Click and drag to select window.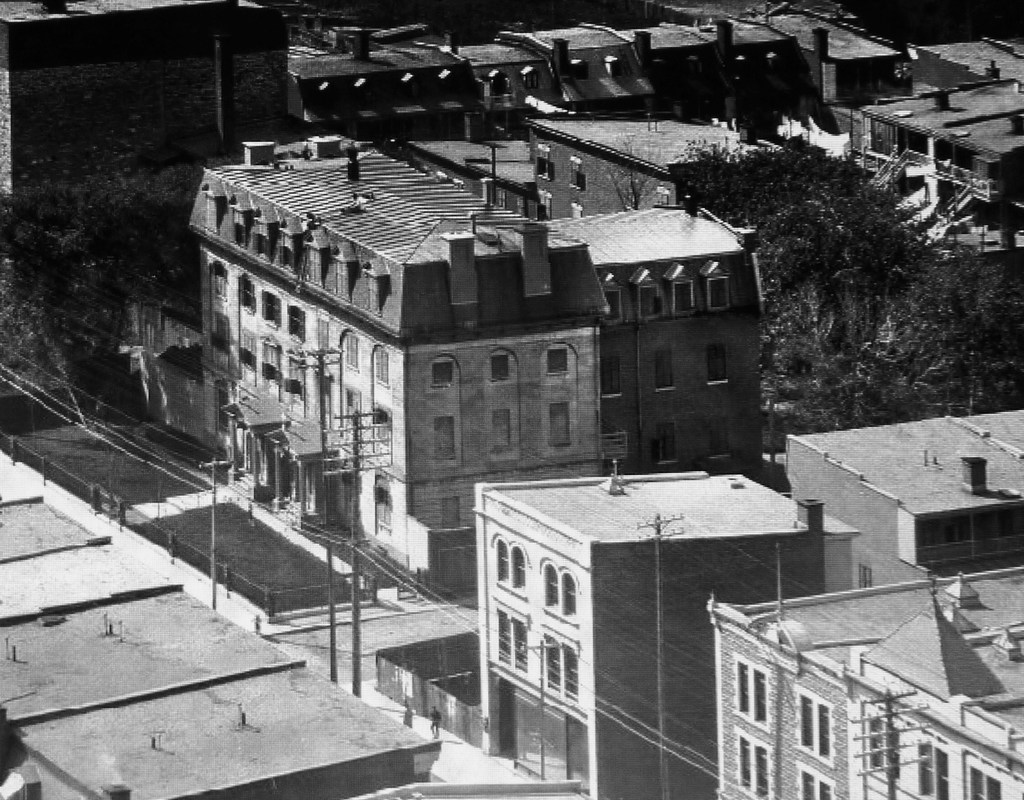
Selection: locate(916, 742, 947, 794).
